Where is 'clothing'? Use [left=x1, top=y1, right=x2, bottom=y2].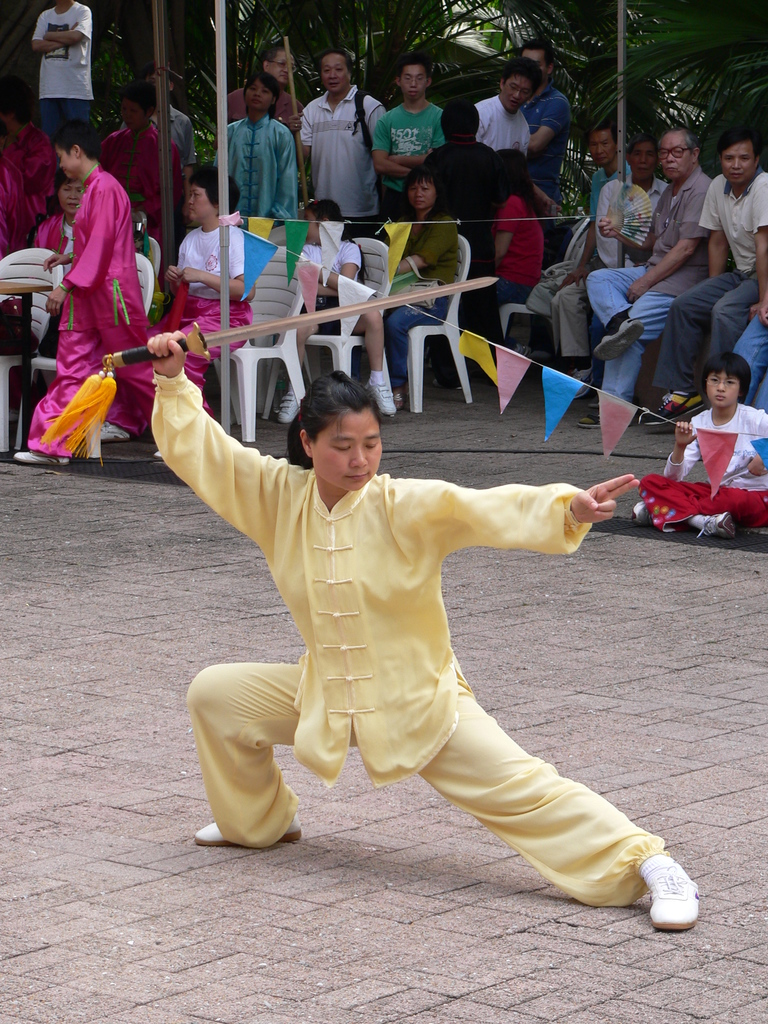
[left=143, top=365, right=664, bottom=919].
